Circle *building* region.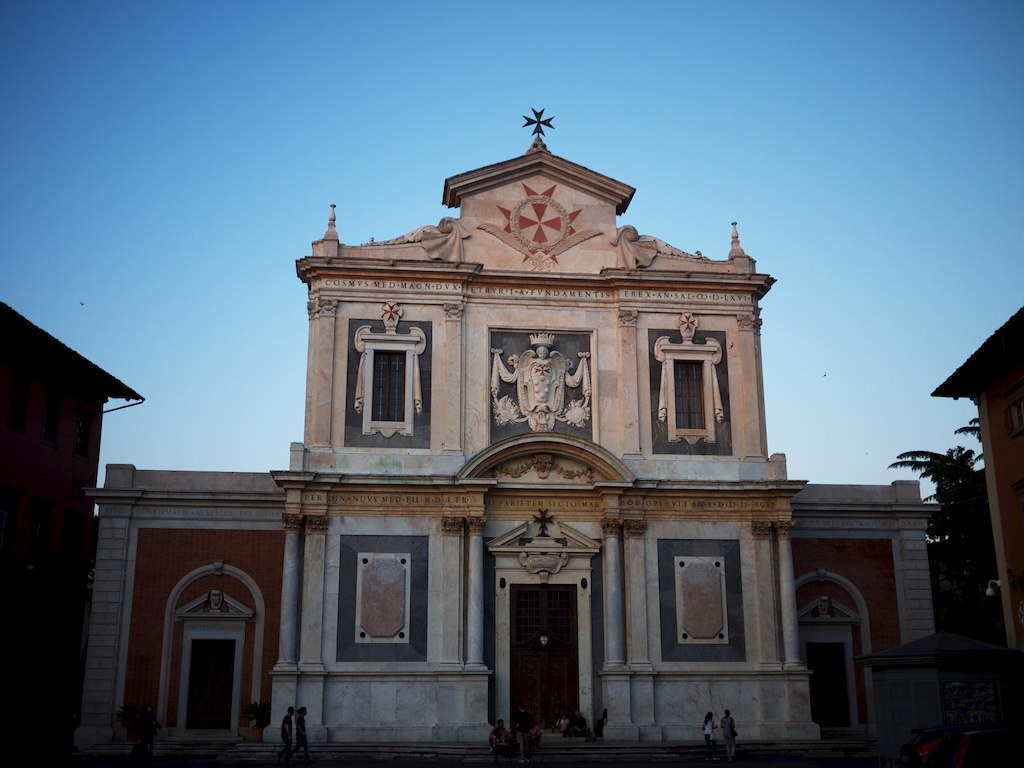
Region: rect(88, 108, 953, 752).
